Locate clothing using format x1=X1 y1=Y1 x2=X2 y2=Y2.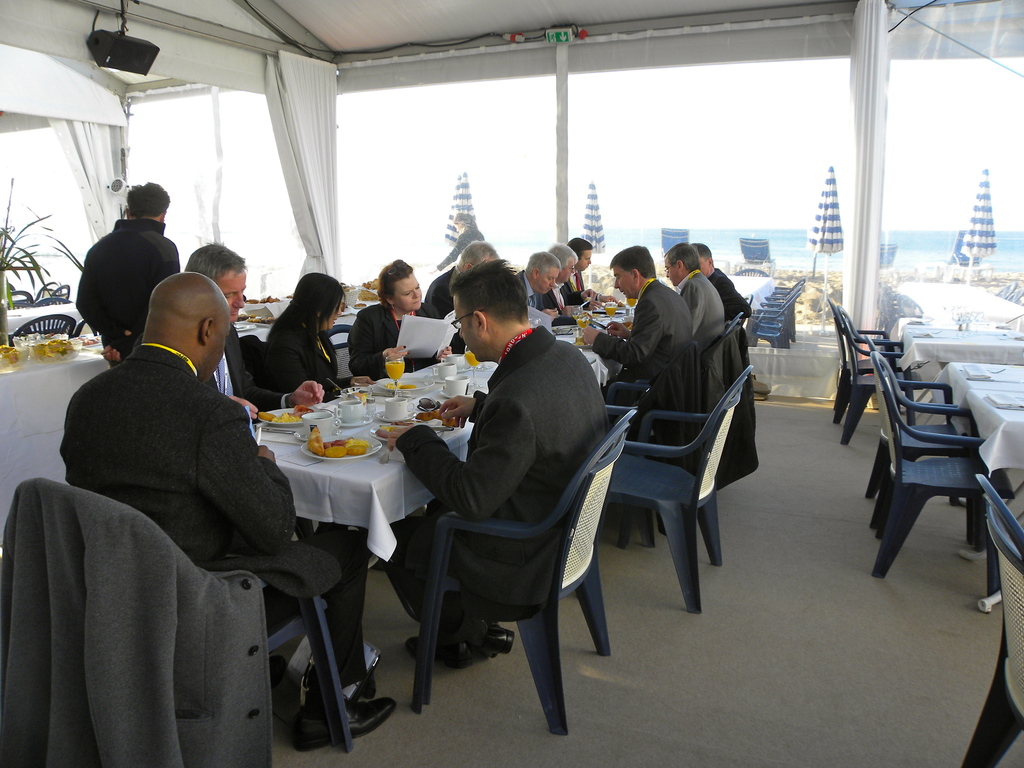
x1=268 y1=318 x2=339 y2=392.
